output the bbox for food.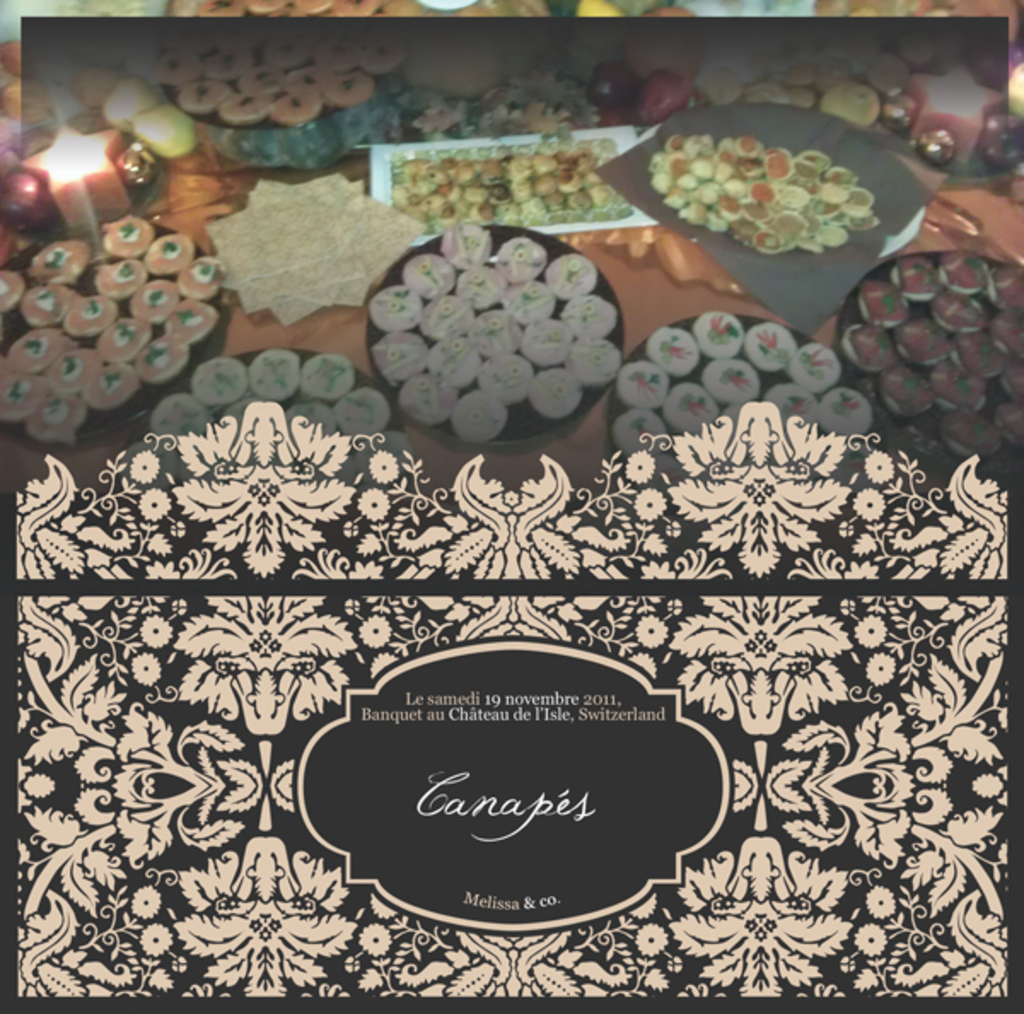
detection(104, 77, 166, 128).
